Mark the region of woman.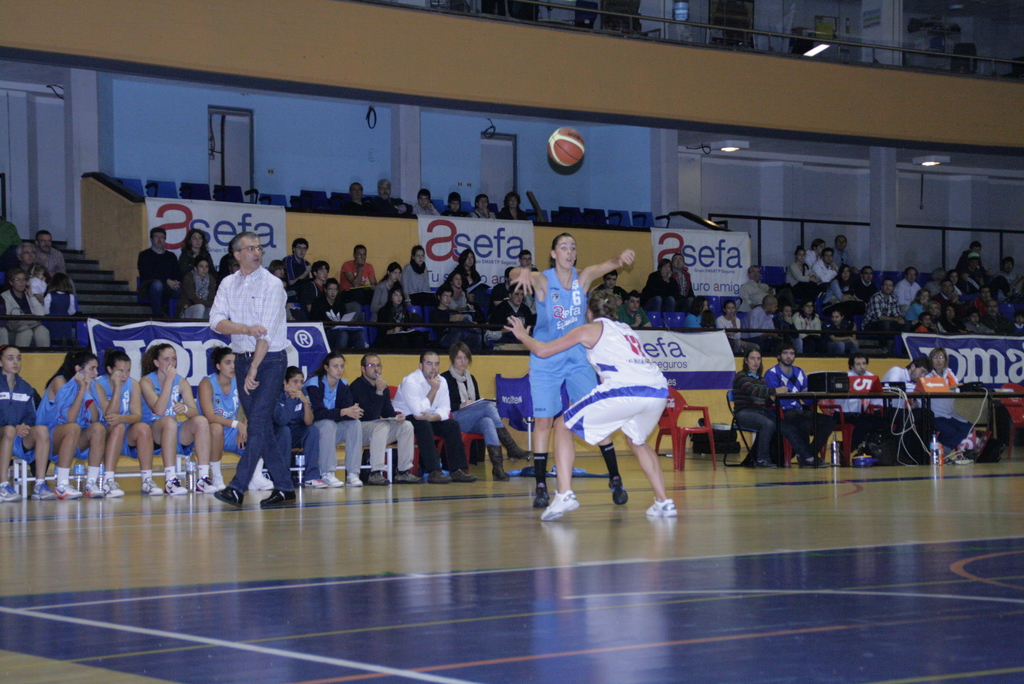
Region: l=401, t=243, r=440, b=309.
